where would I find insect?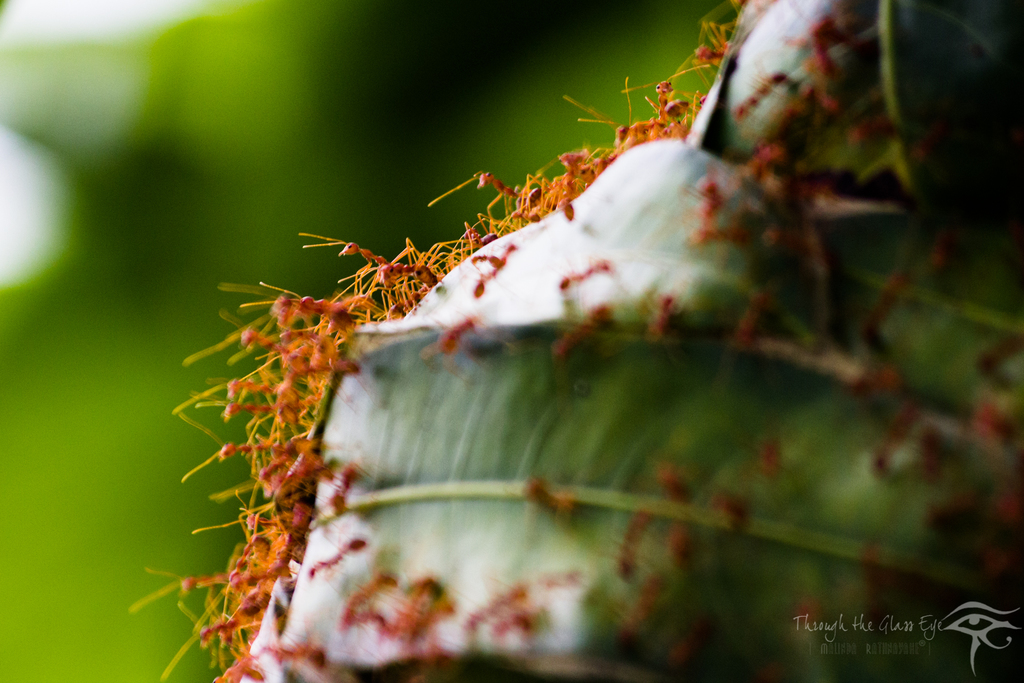
At 733 293 761 354.
